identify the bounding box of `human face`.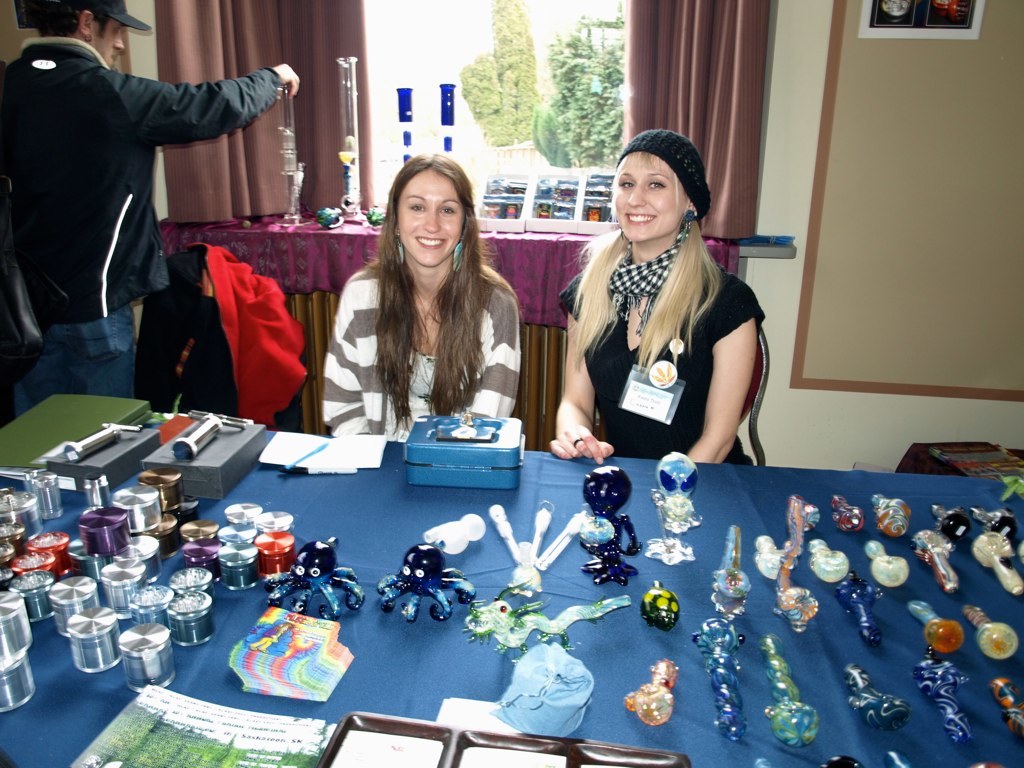
{"x1": 94, "y1": 20, "x2": 122, "y2": 66}.
